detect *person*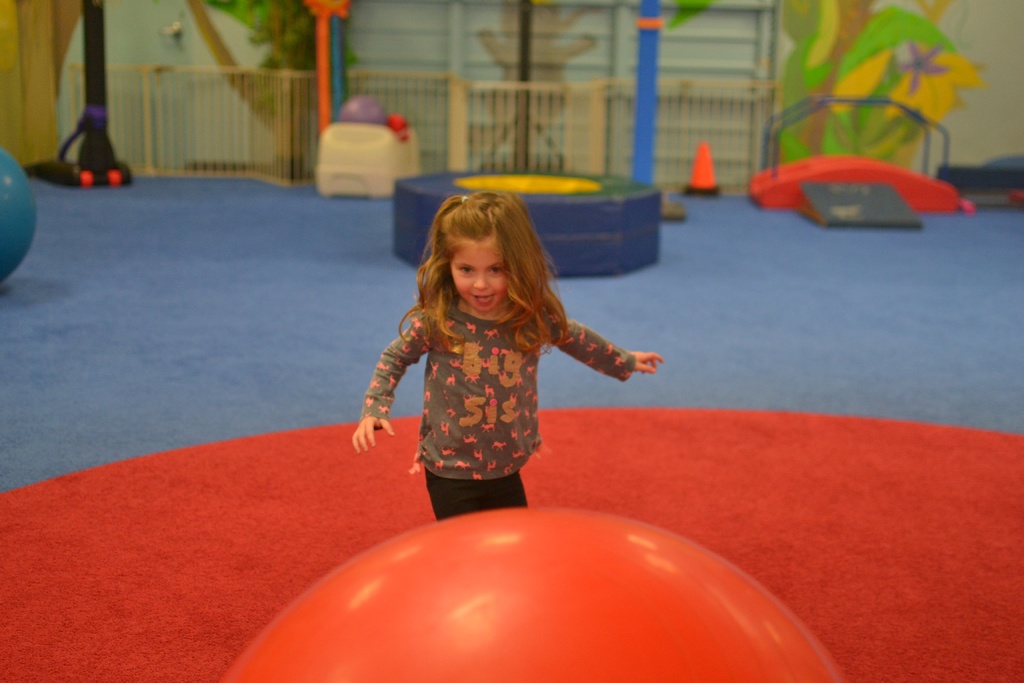
x1=348 y1=189 x2=666 y2=520
